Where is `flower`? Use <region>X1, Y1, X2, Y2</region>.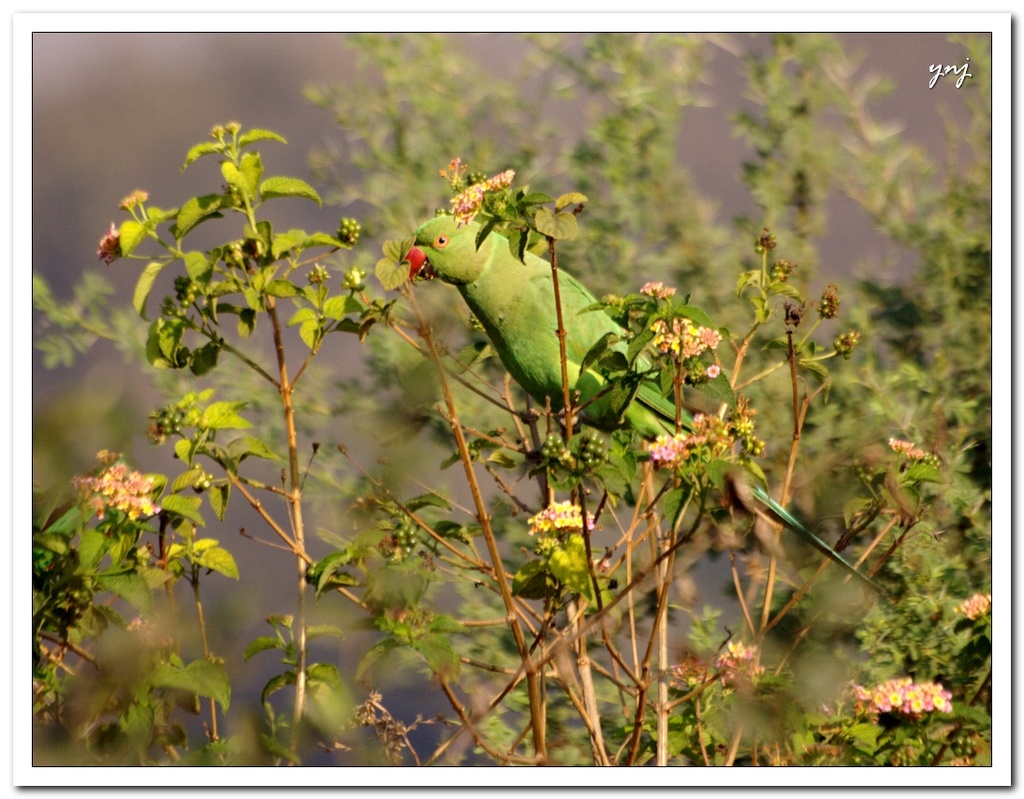
<region>886, 438, 927, 460</region>.
